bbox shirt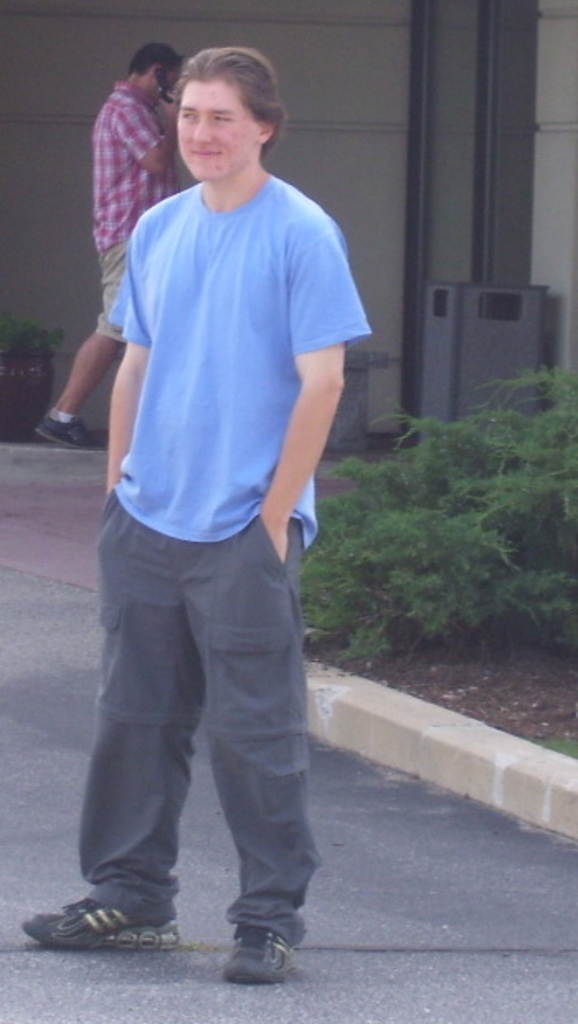
<region>94, 83, 177, 253</region>
